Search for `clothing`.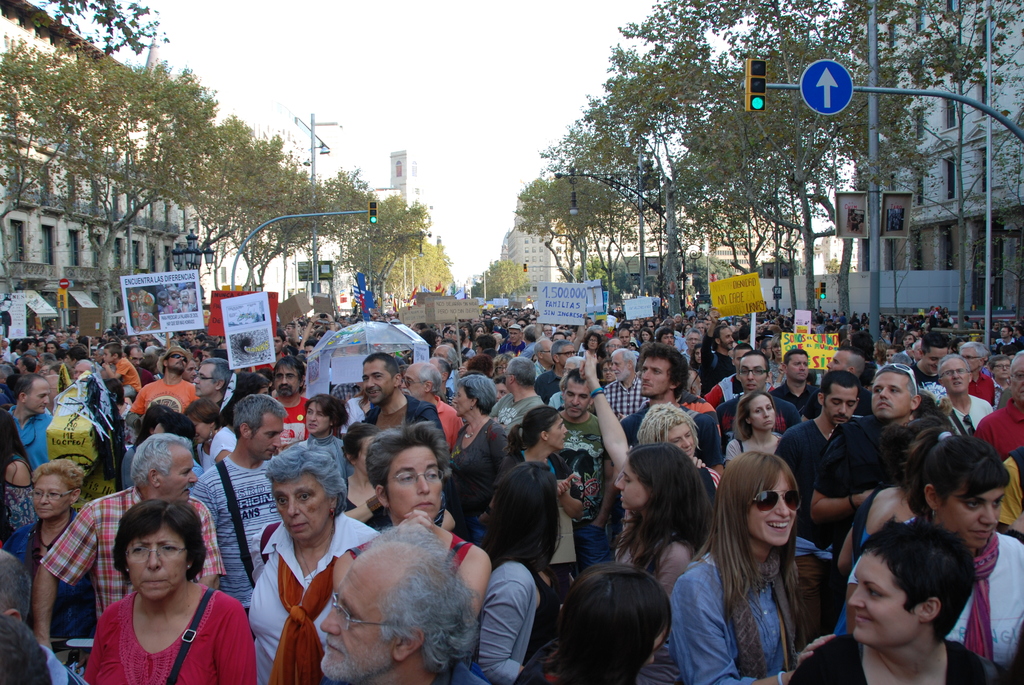
Found at <box>10,400,63,491</box>.
